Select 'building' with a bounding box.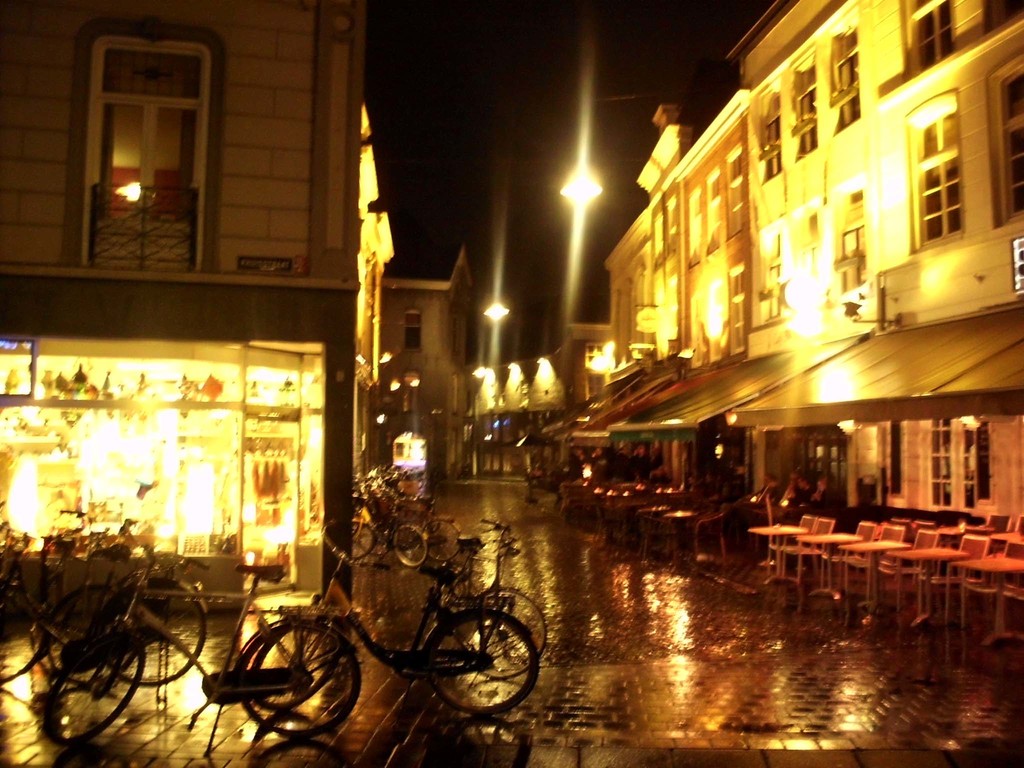
pyautogui.locateOnScreen(0, 0, 396, 605).
